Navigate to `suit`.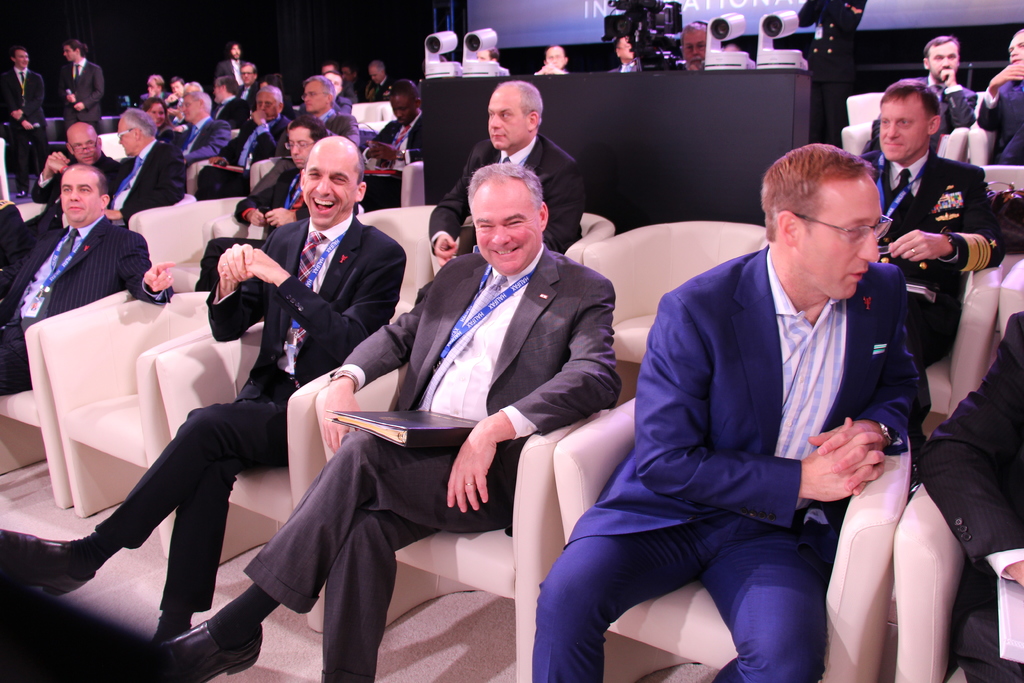
Navigation target: locate(285, 97, 296, 120).
